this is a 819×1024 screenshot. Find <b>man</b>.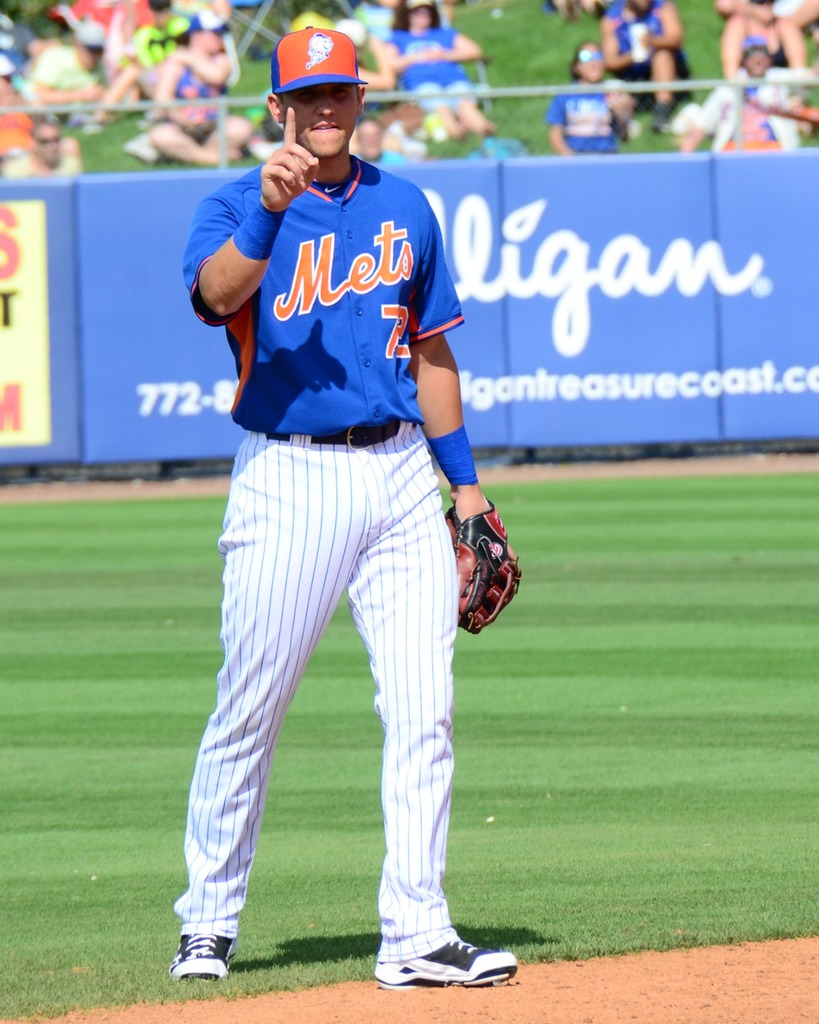
Bounding box: {"x1": 17, "y1": 22, "x2": 111, "y2": 118}.
